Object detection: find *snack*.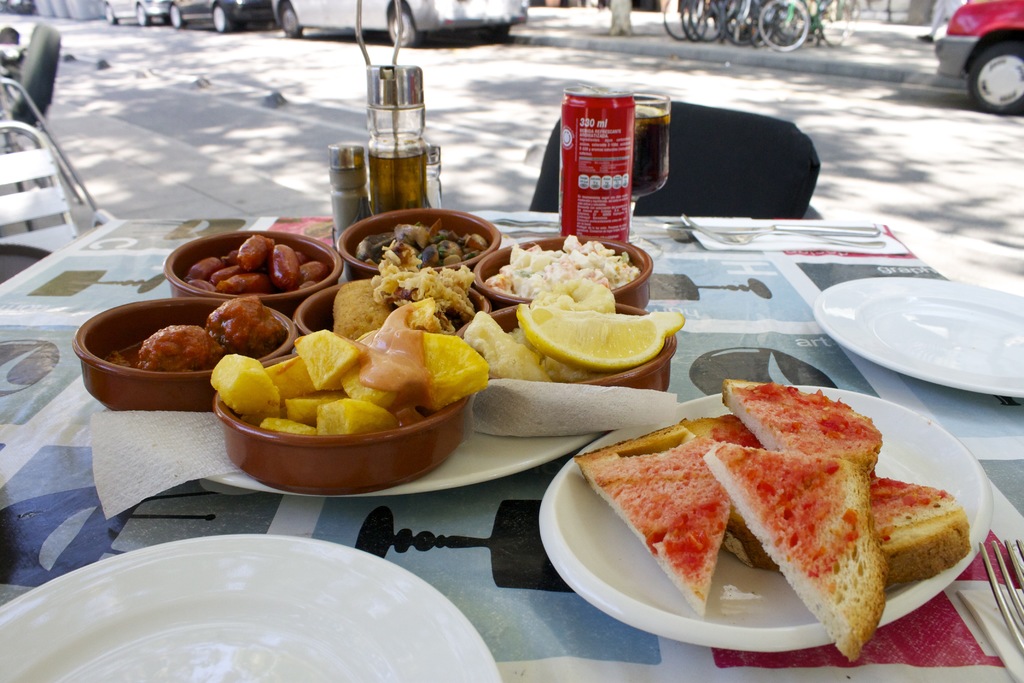
[x1=216, y1=299, x2=493, y2=457].
